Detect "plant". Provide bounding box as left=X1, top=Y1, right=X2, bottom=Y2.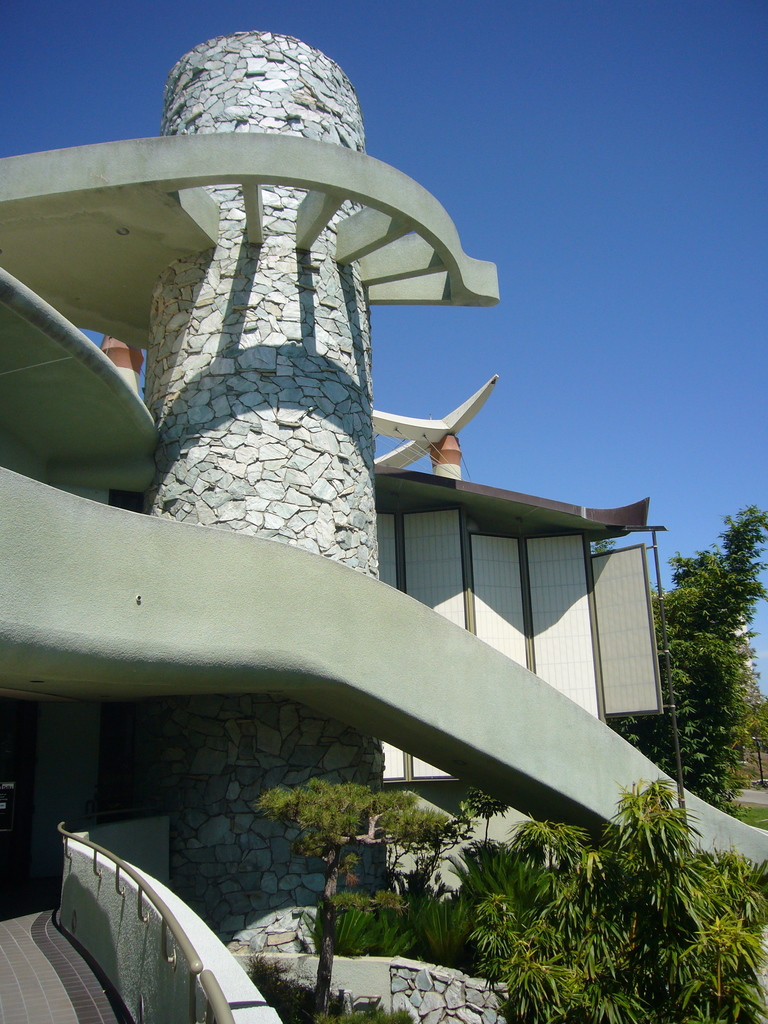
left=496, top=909, right=592, bottom=1023.
